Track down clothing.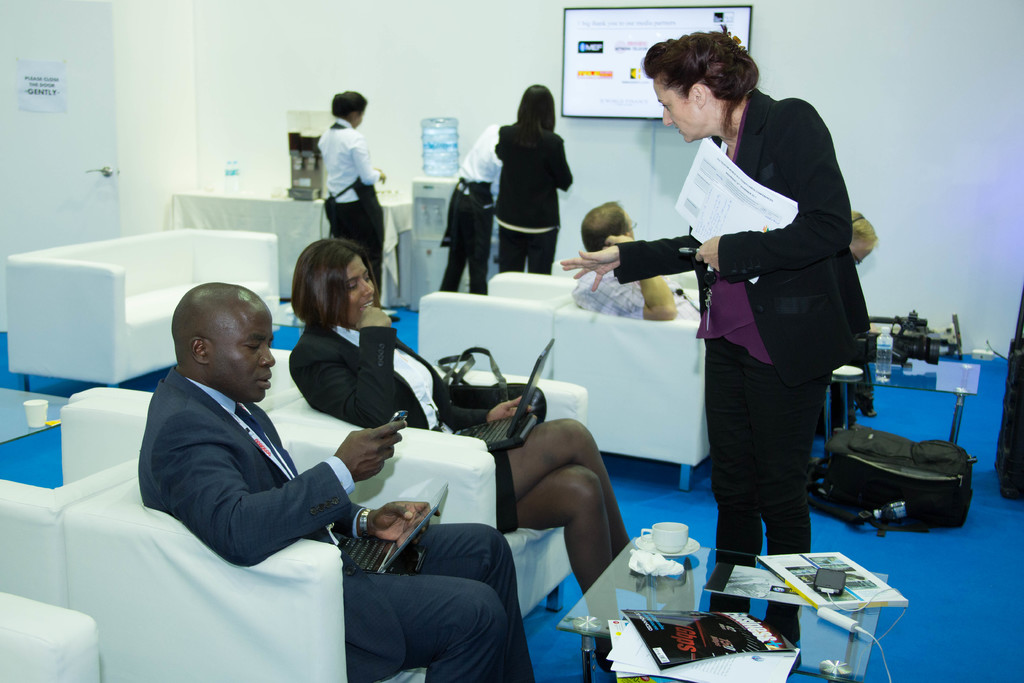
Tracked to pyautogui.locateOnScreen(132, 372, 531, 682).
